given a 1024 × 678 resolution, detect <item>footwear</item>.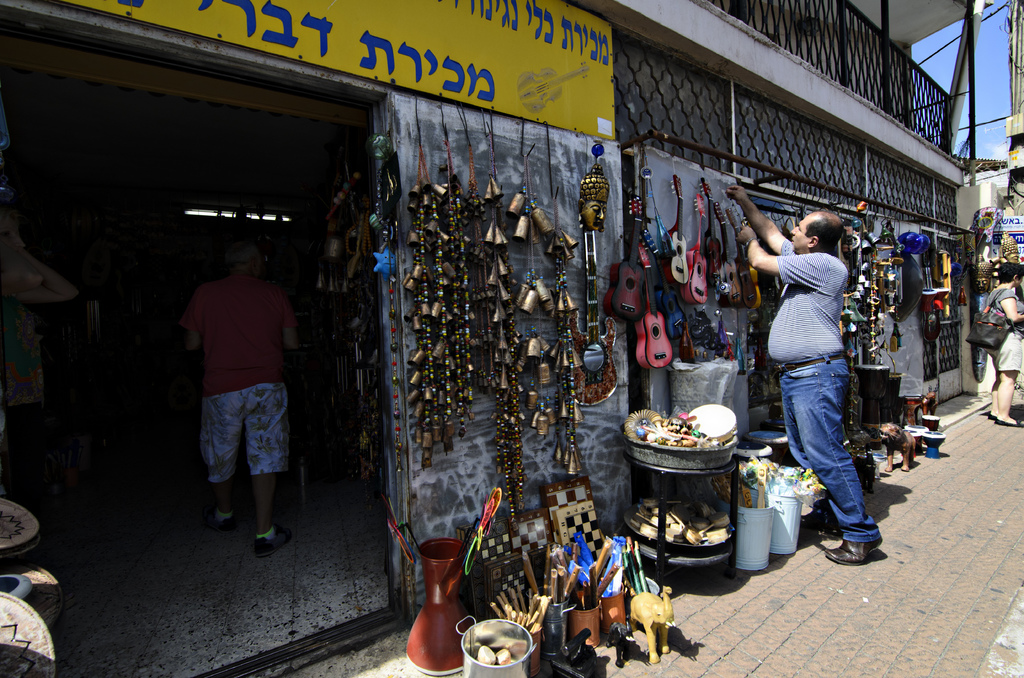
bbox(826, 538, 867, 566).
